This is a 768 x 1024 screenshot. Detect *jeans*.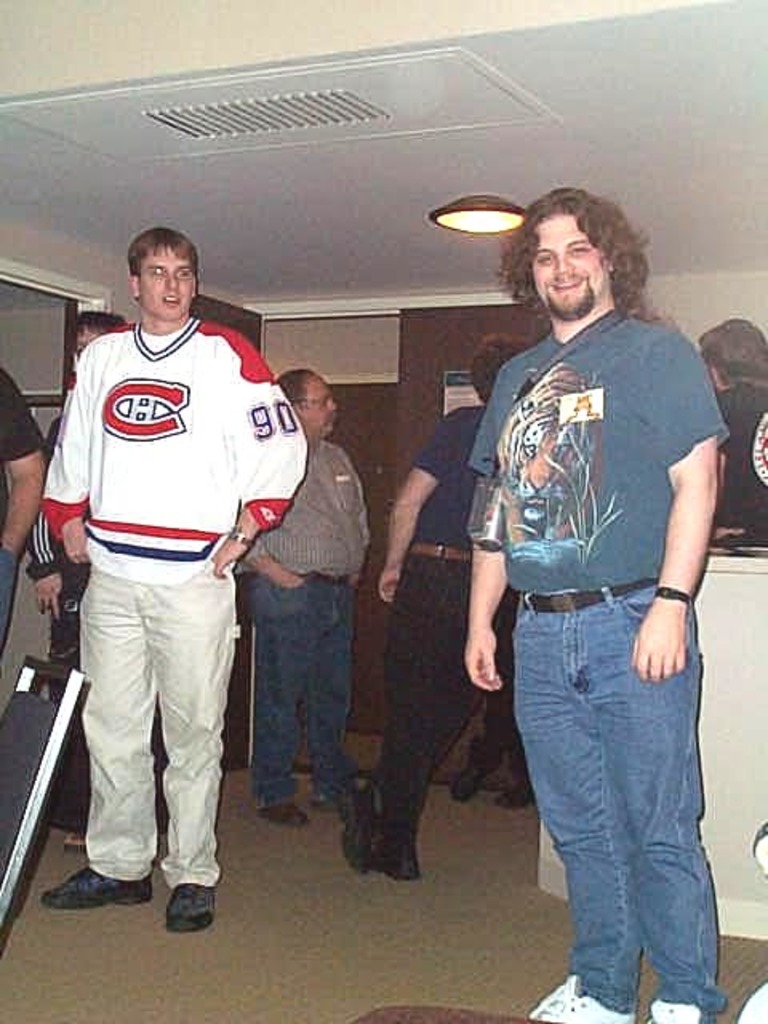
(left=253, top=576, right=349, bottom=800).
